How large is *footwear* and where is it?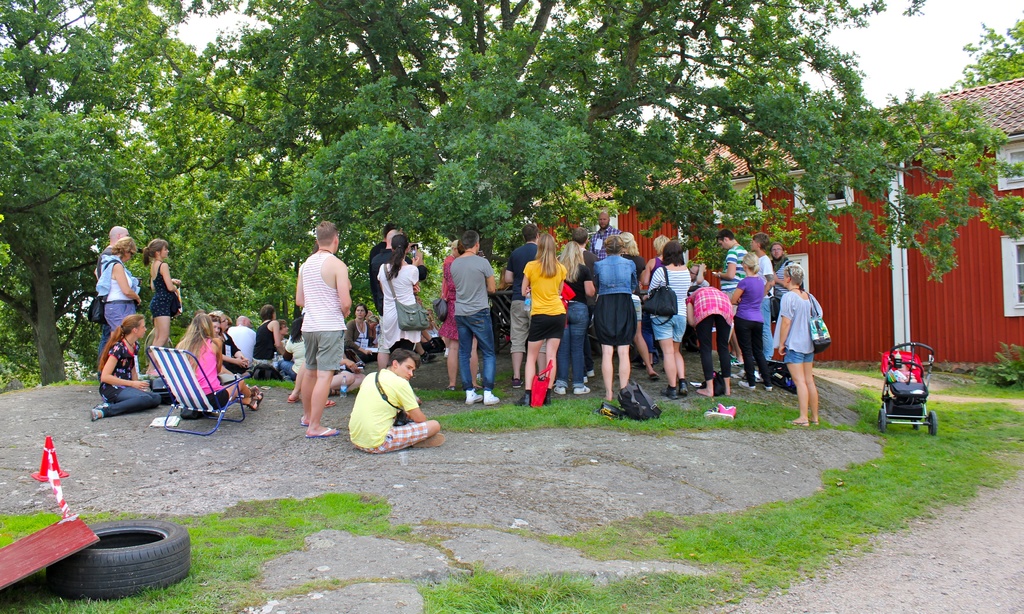
Bounding box: 246:392:264:410.
